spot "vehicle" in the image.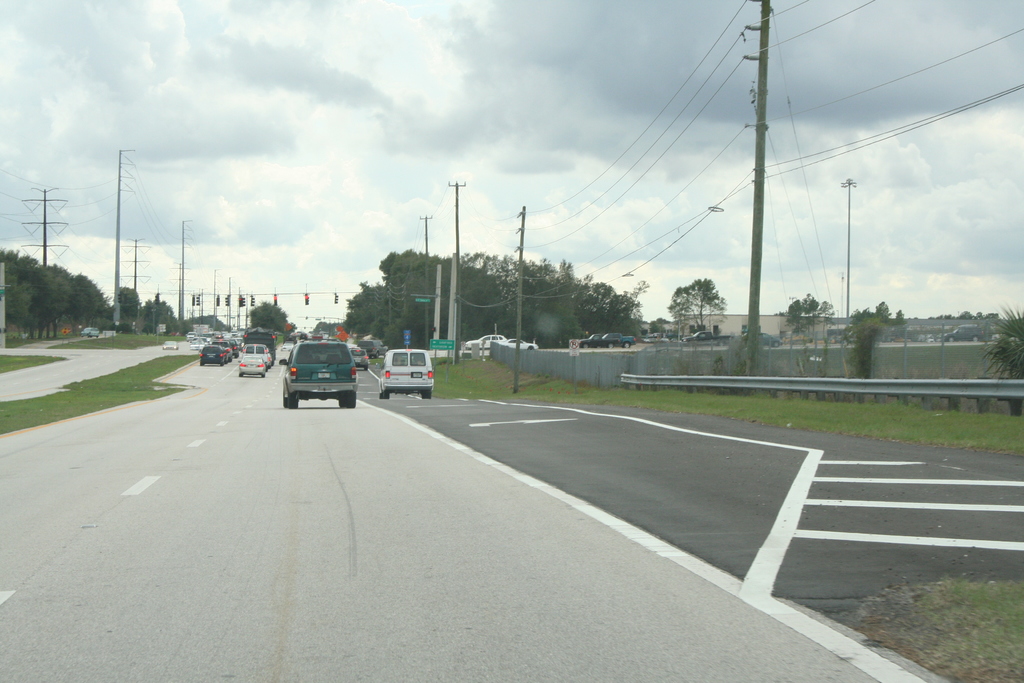
"vehicle" found at (676,328,729,346).
